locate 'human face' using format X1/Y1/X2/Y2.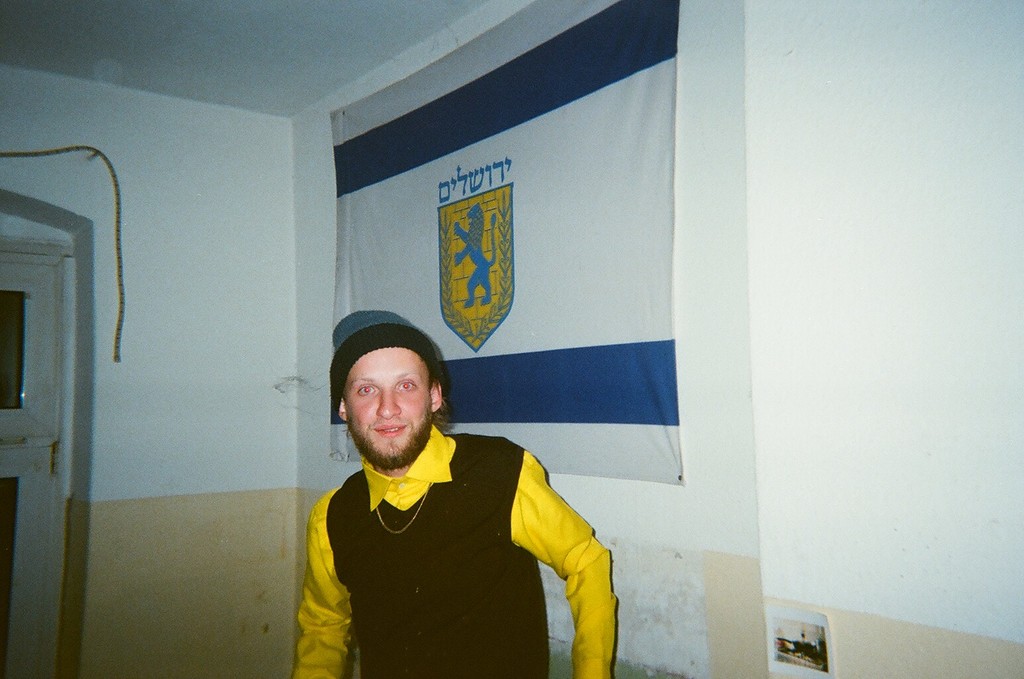
349/349/430/465.
